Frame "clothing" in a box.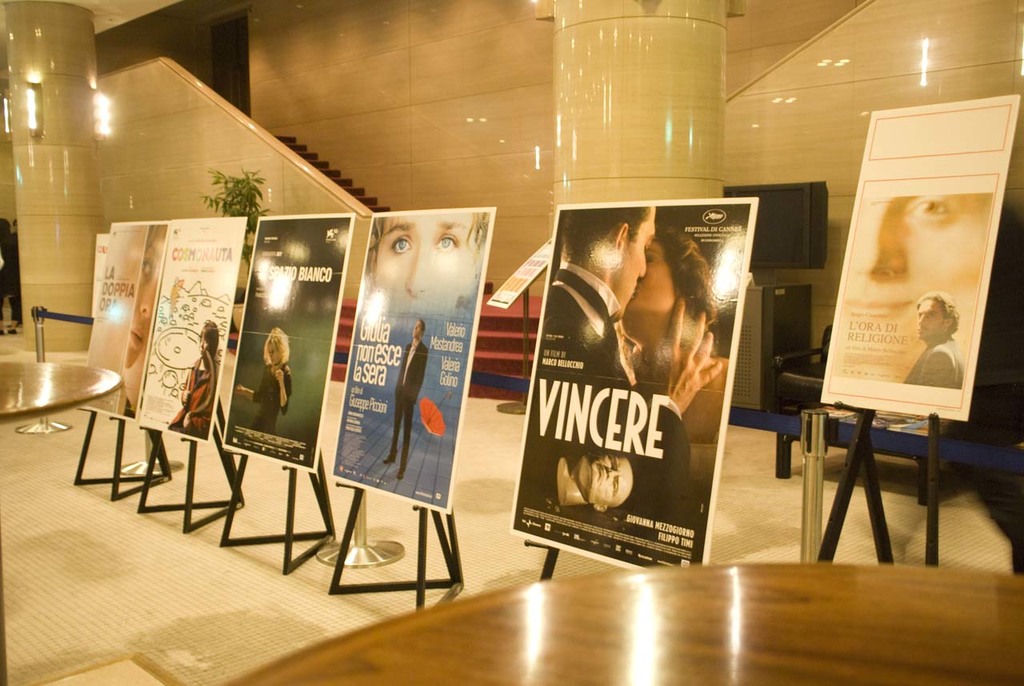
locate(905, 337, 959, 390).
